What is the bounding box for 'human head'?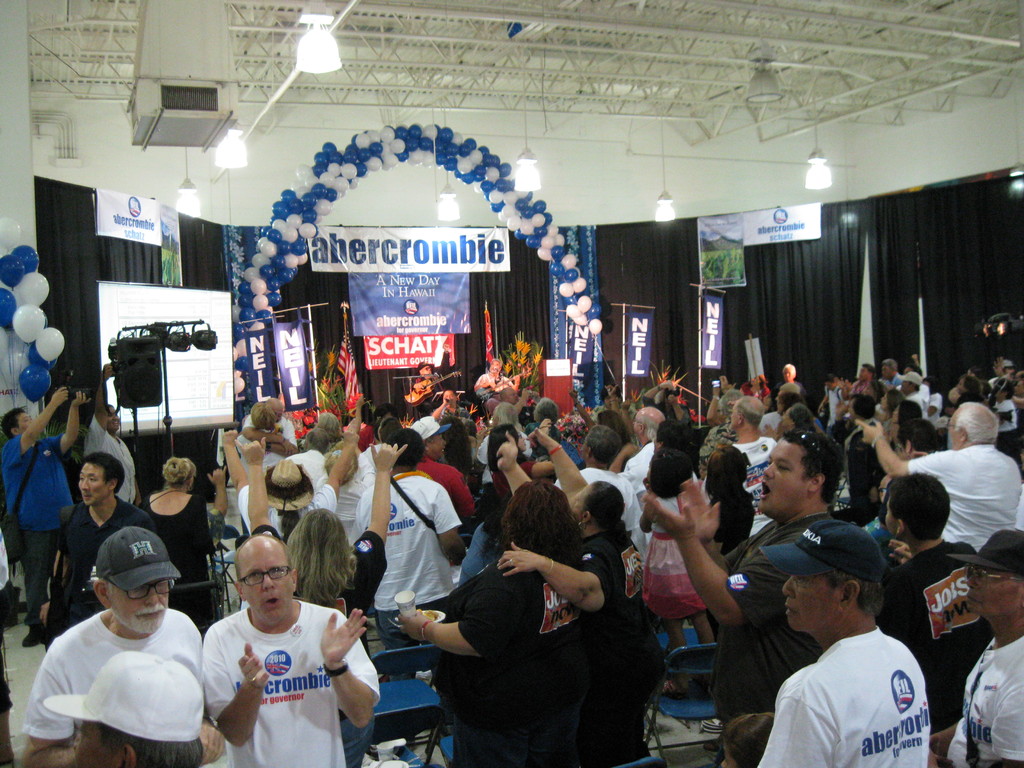
bbox(877, 474, 891, 504).
